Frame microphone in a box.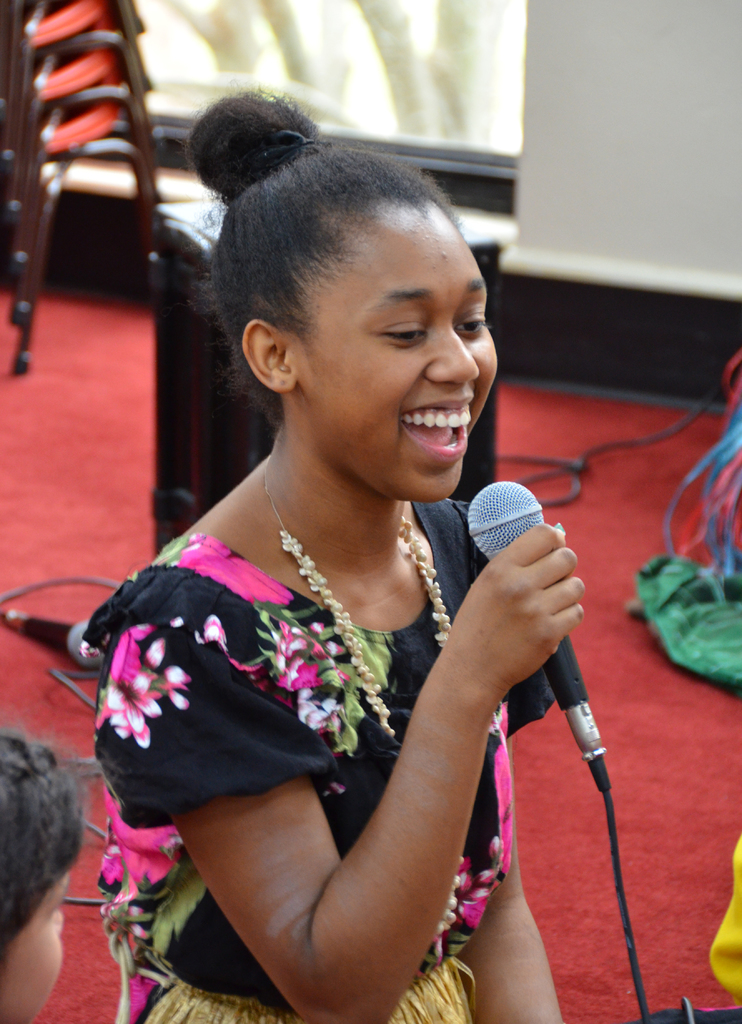
left=465, top=478, right=587, bottom=708.
